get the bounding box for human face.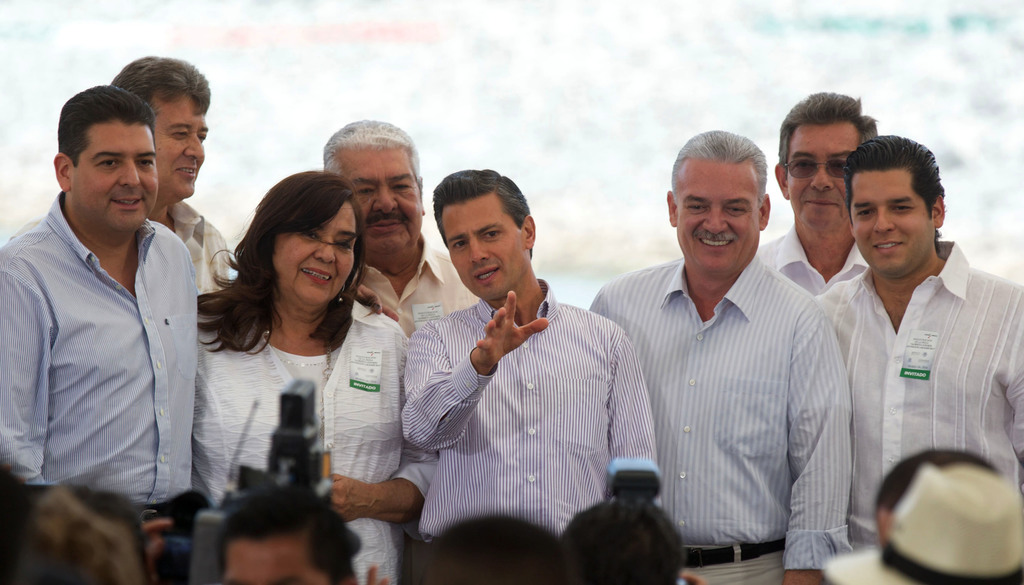
{"x1": 851, "y1": 169, "x2": 932, "y2": 269}.
